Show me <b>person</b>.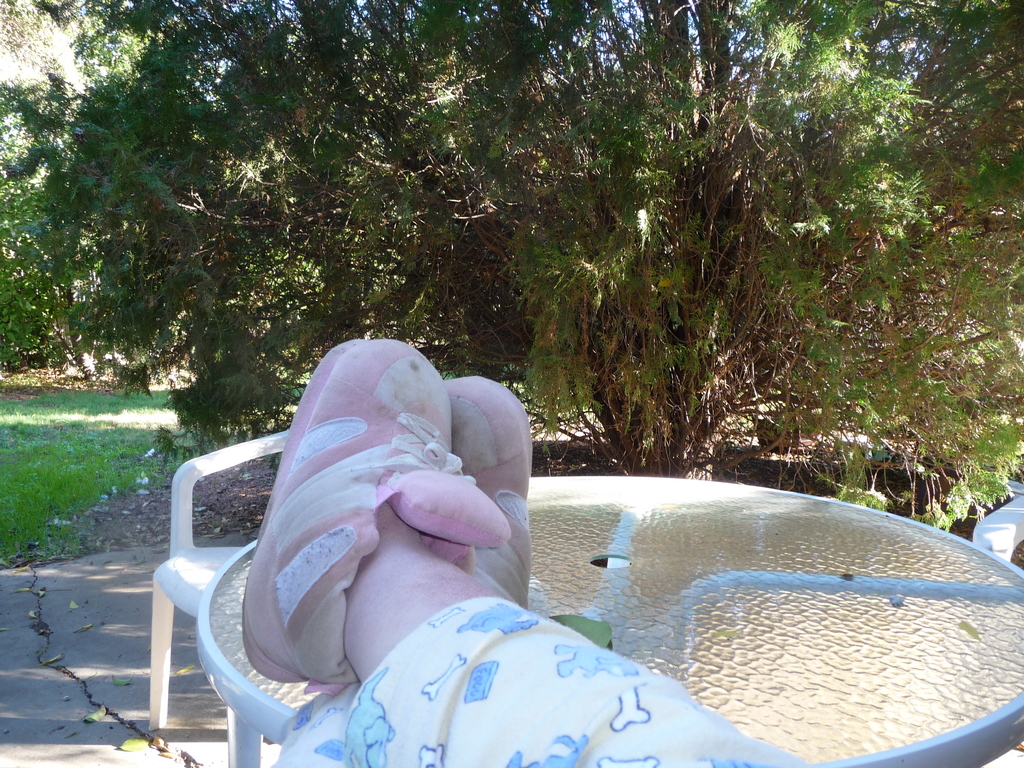
<b>person</b> is here: [left=185, top=340, right=668, bottom=756].
